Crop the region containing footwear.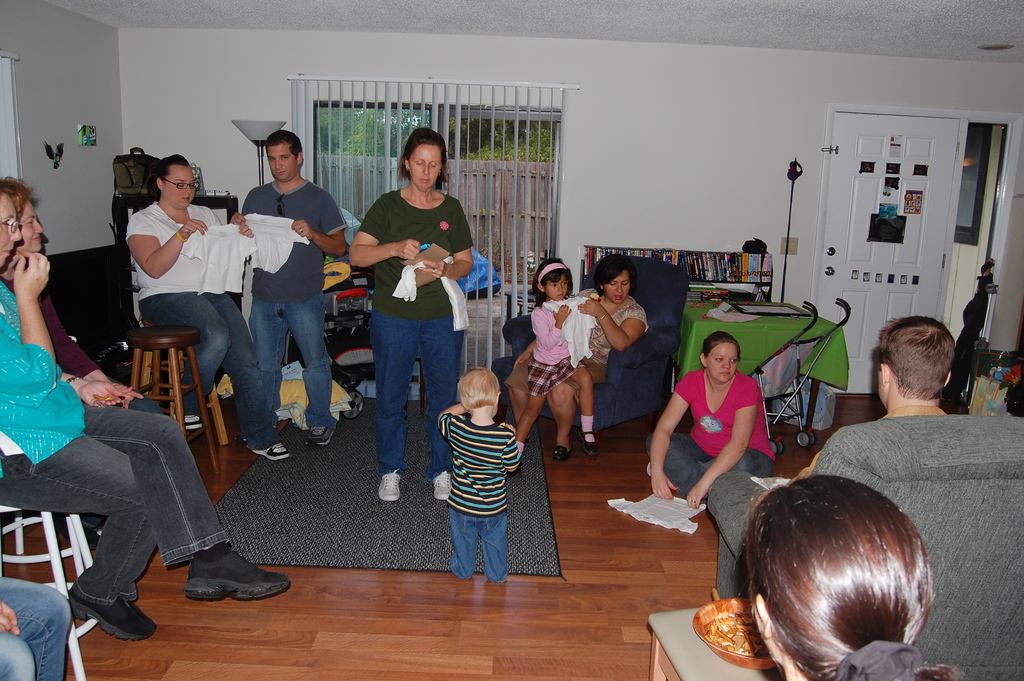
Crop region: left=555, top=443, right=571, bottom=458.
